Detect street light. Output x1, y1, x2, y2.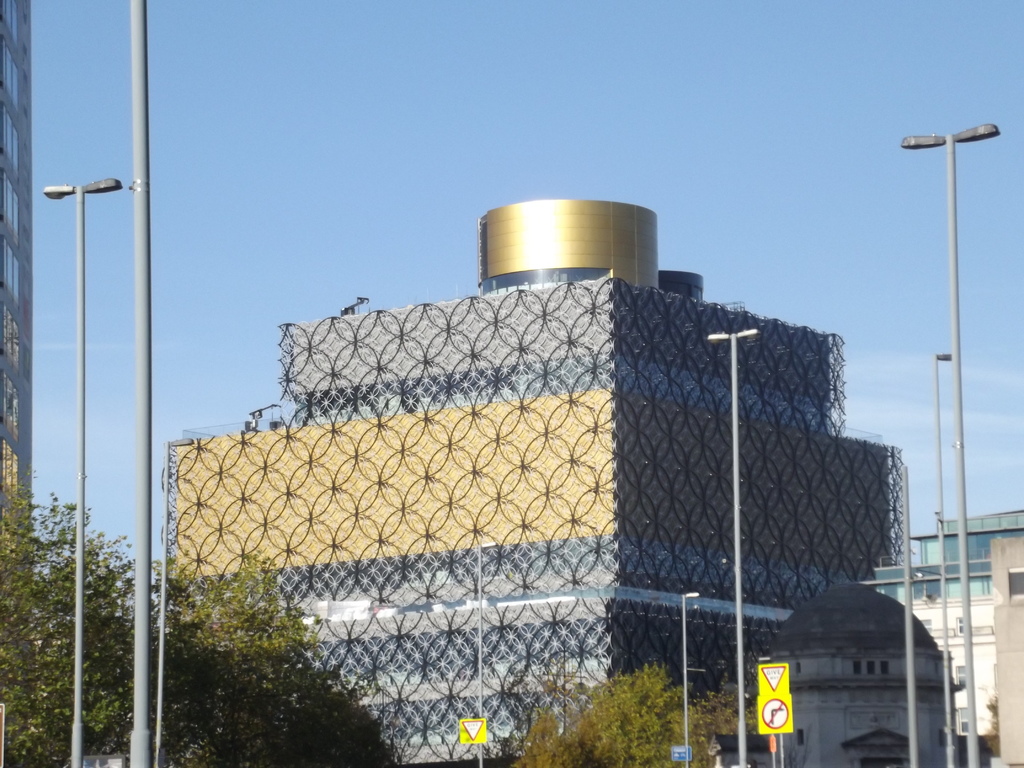
936, 349, 956, 767.
